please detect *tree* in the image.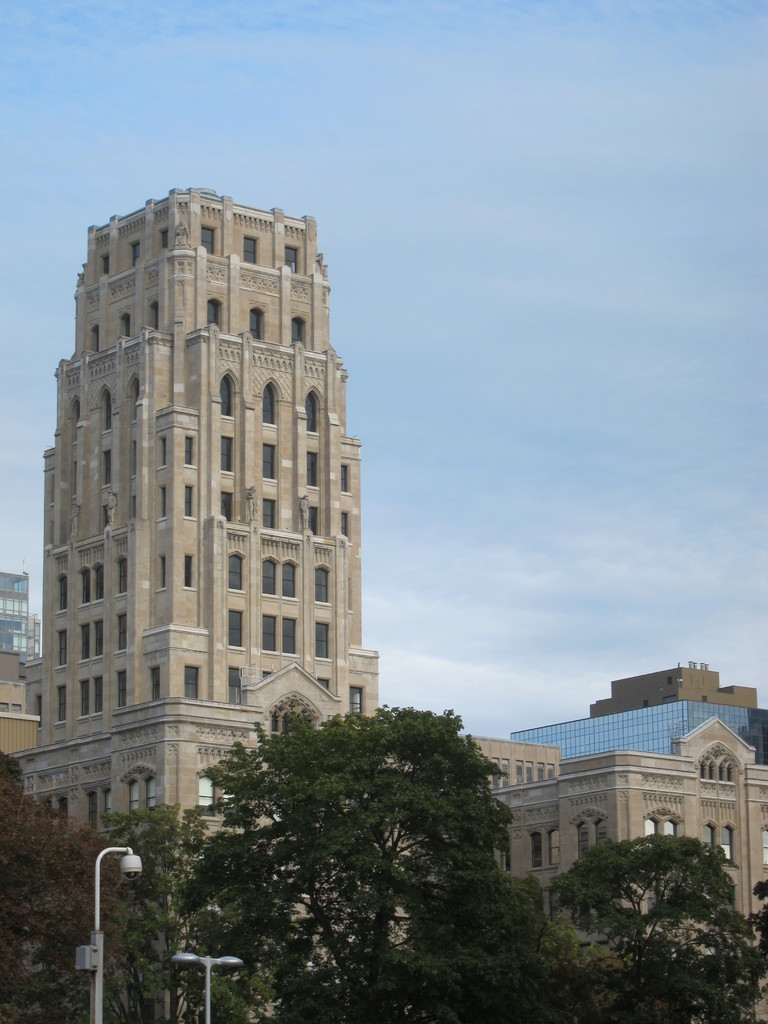
381:862:563:1023.
